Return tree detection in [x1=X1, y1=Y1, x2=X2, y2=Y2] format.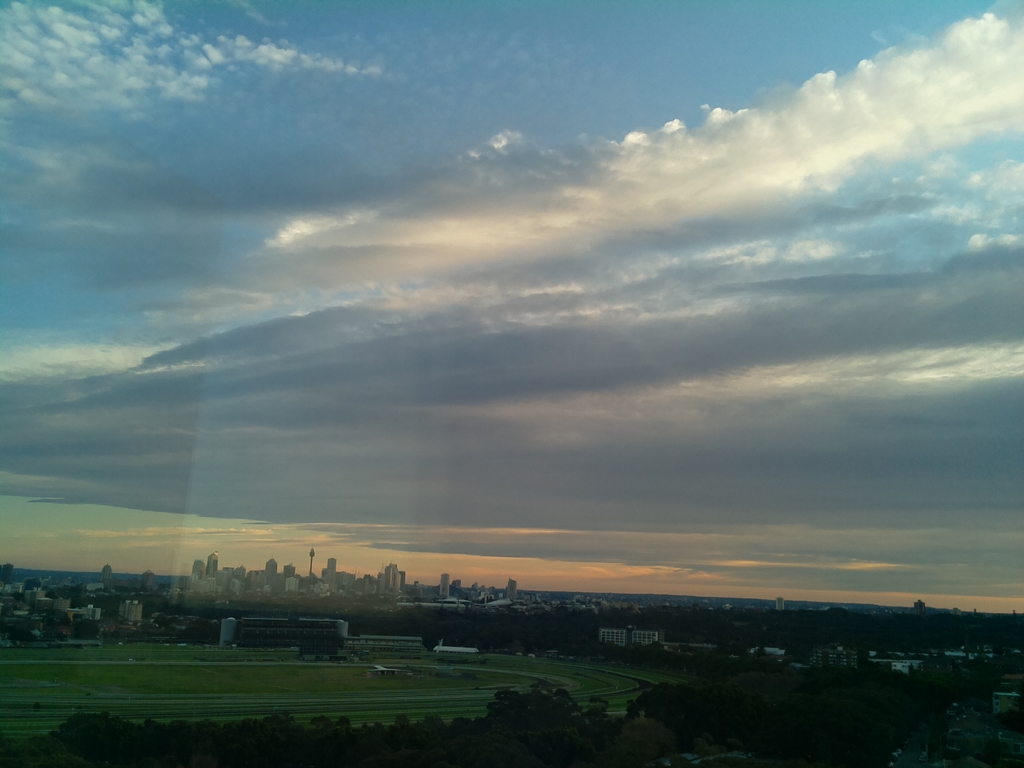
[x1=485, y1=686, x2=587, y2=753].
